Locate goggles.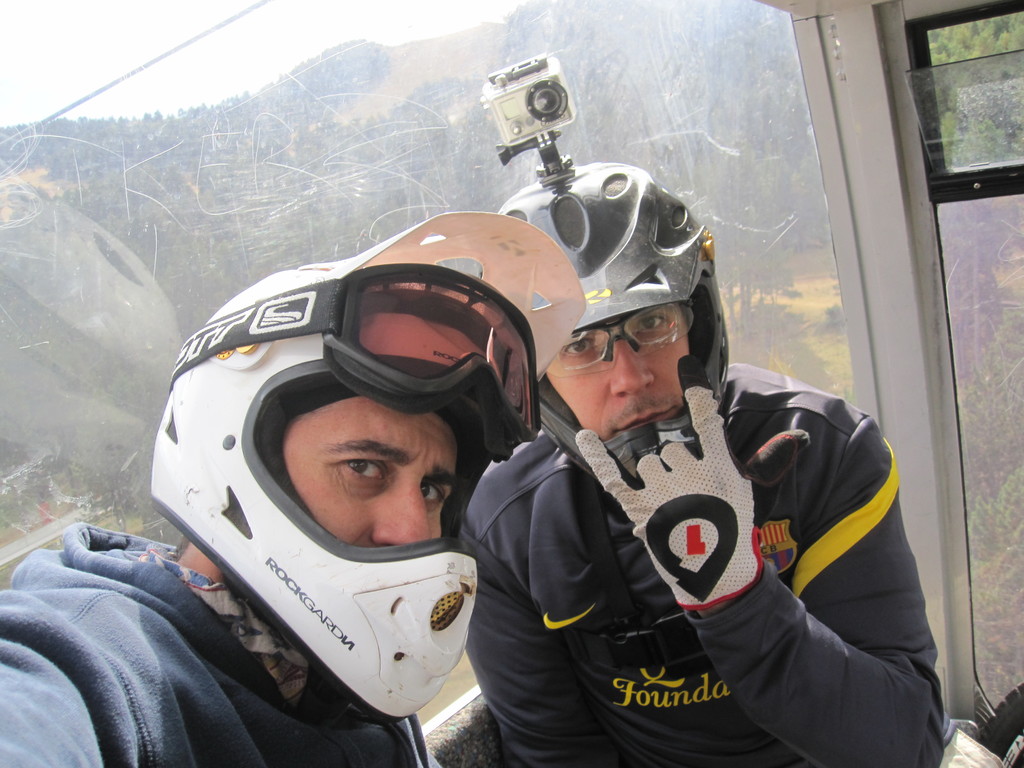
Bounding box: {"left": 186, "top": 300, "right": 543, "bottom": 608}.
